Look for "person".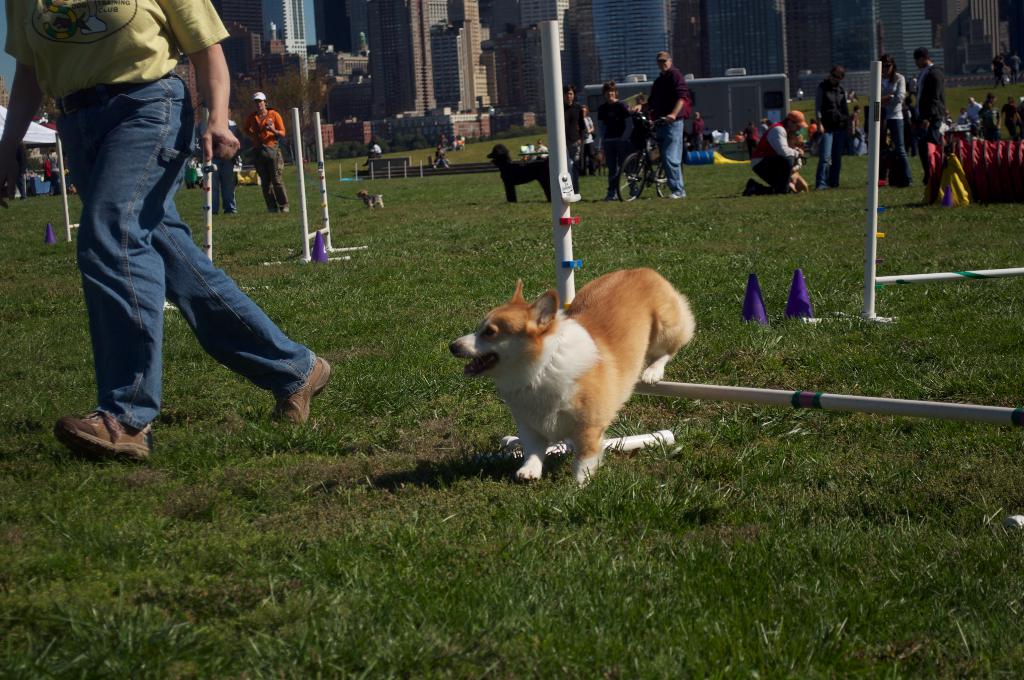
Found: {"left": 744, "top": 109, "right": 810, "bottom": 196}.
